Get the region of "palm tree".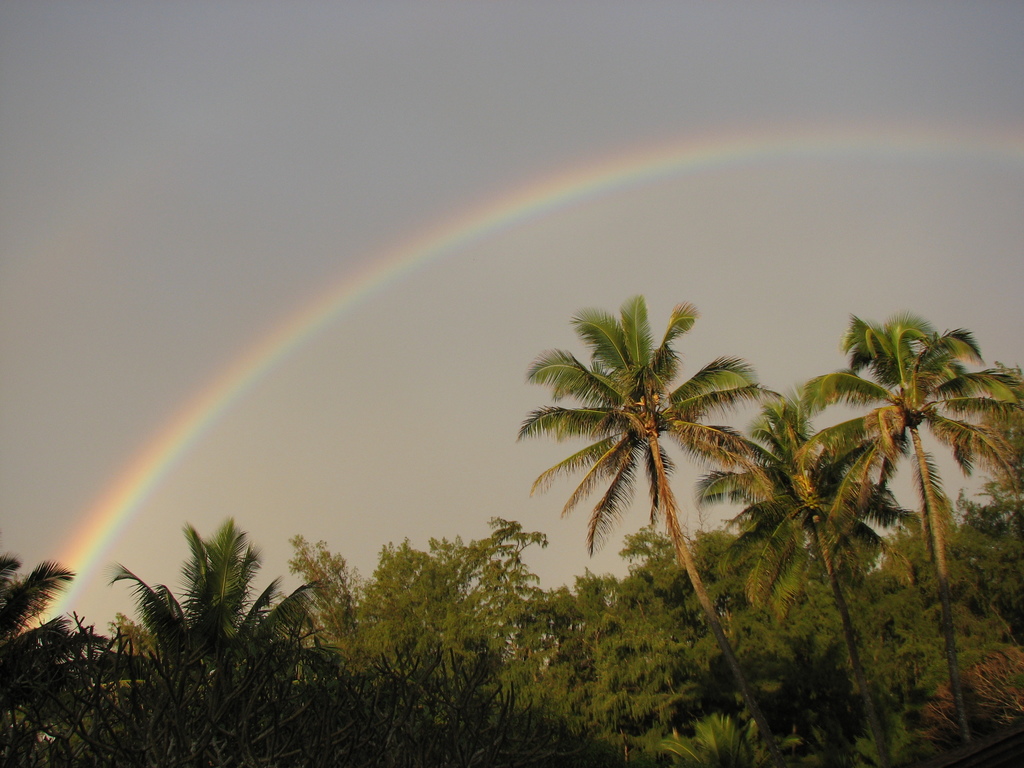
x1=404 y1=612 x2=516 y2=742.
